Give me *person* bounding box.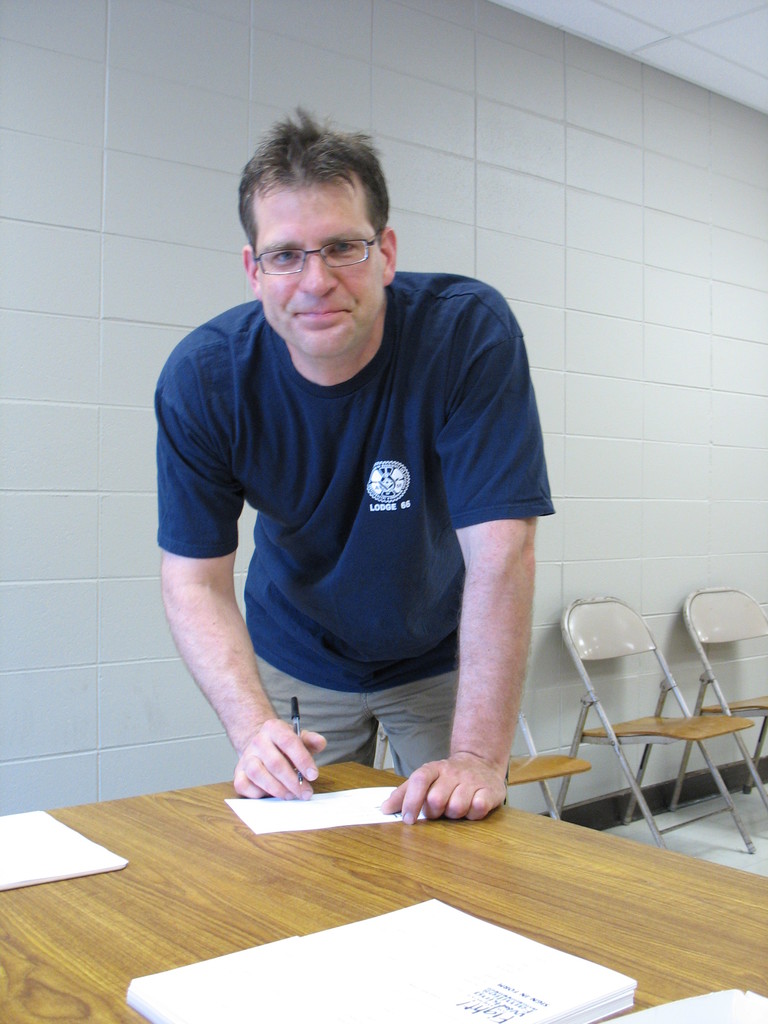
x1=141, y1=47, x2=588, y2=858.
